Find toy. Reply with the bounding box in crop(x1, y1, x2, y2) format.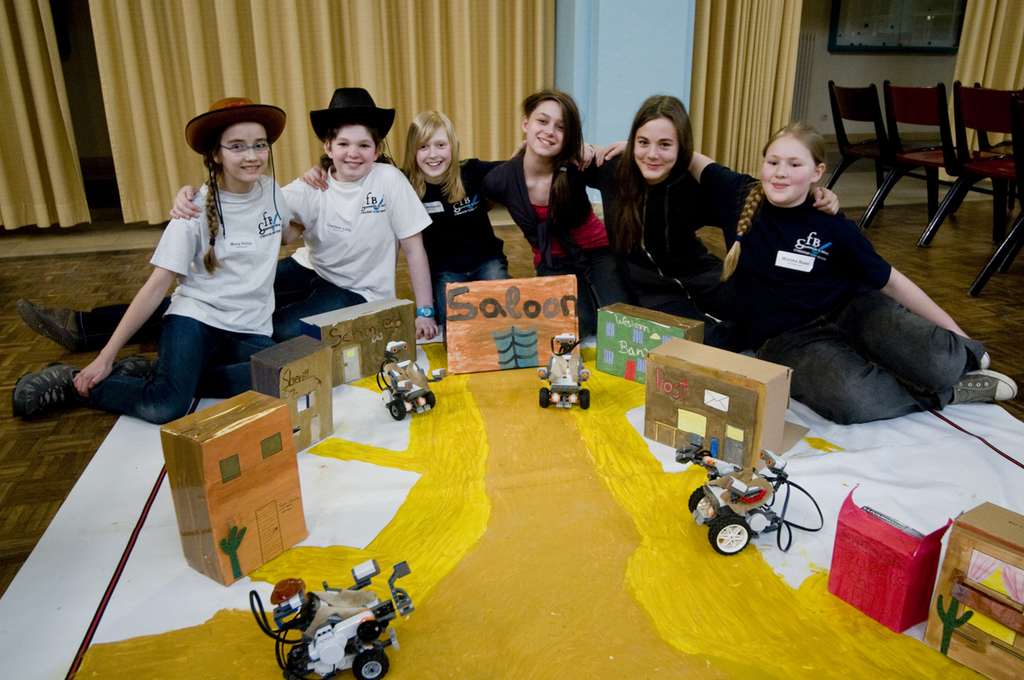
crop(676, 443, 826, 553).
